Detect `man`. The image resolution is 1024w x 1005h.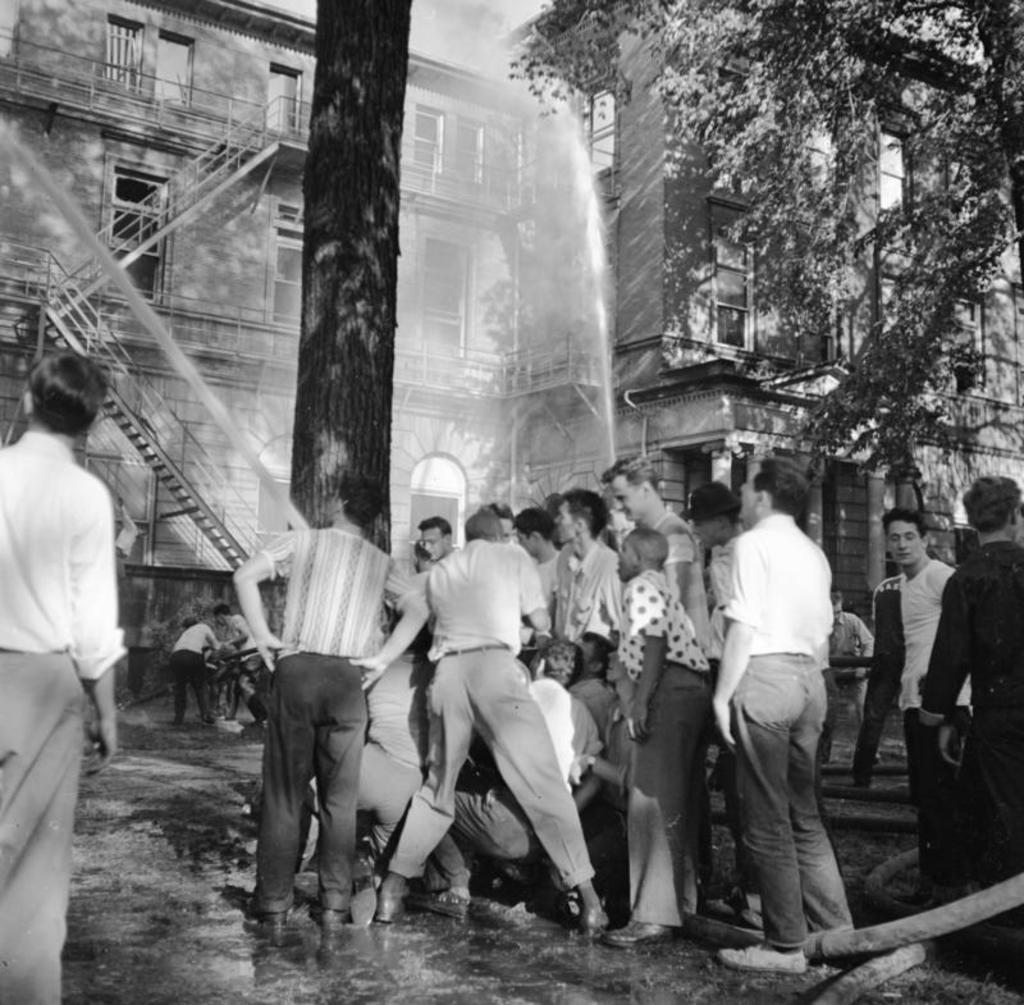
(x1=849, y1=507, x2=964, y2=940).
